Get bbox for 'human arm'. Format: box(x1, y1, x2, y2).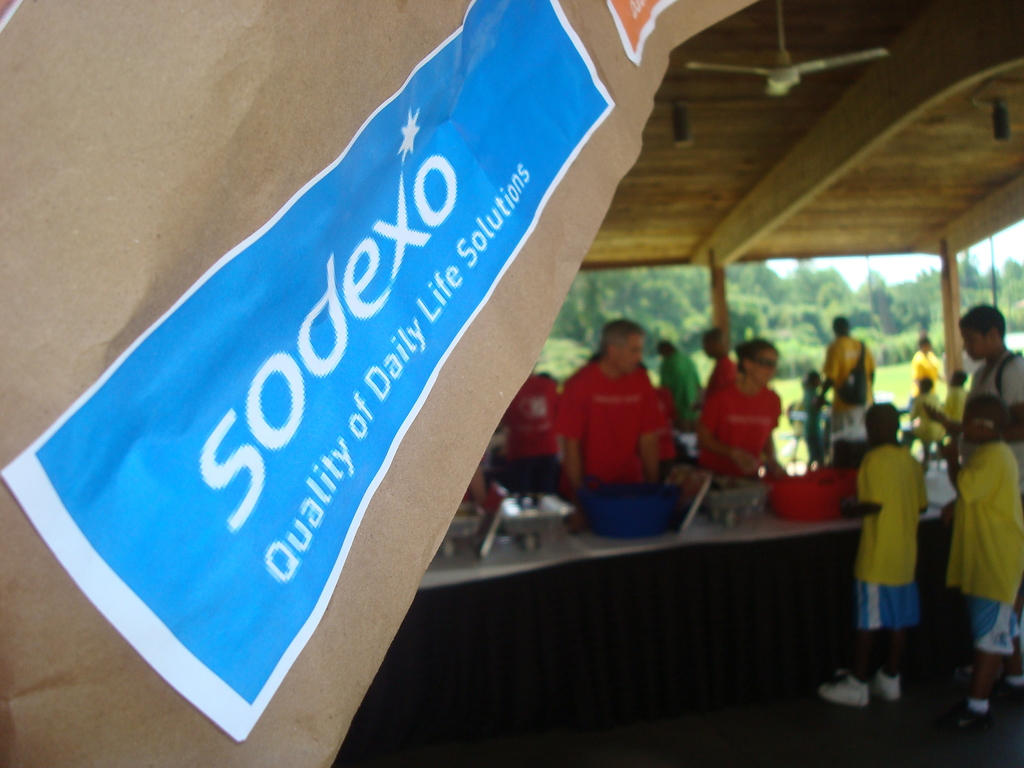
box(870, 347, 879, 381).
